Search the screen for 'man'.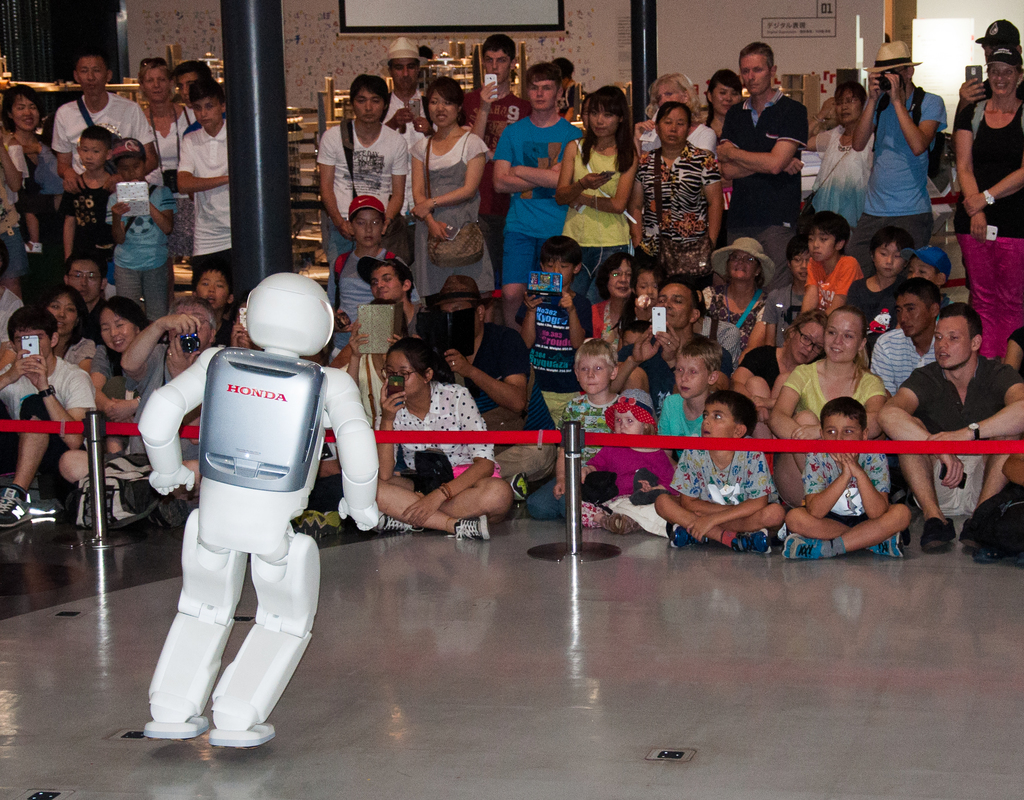
Found at x1=383, y1=38, x2=431, y2=265.
